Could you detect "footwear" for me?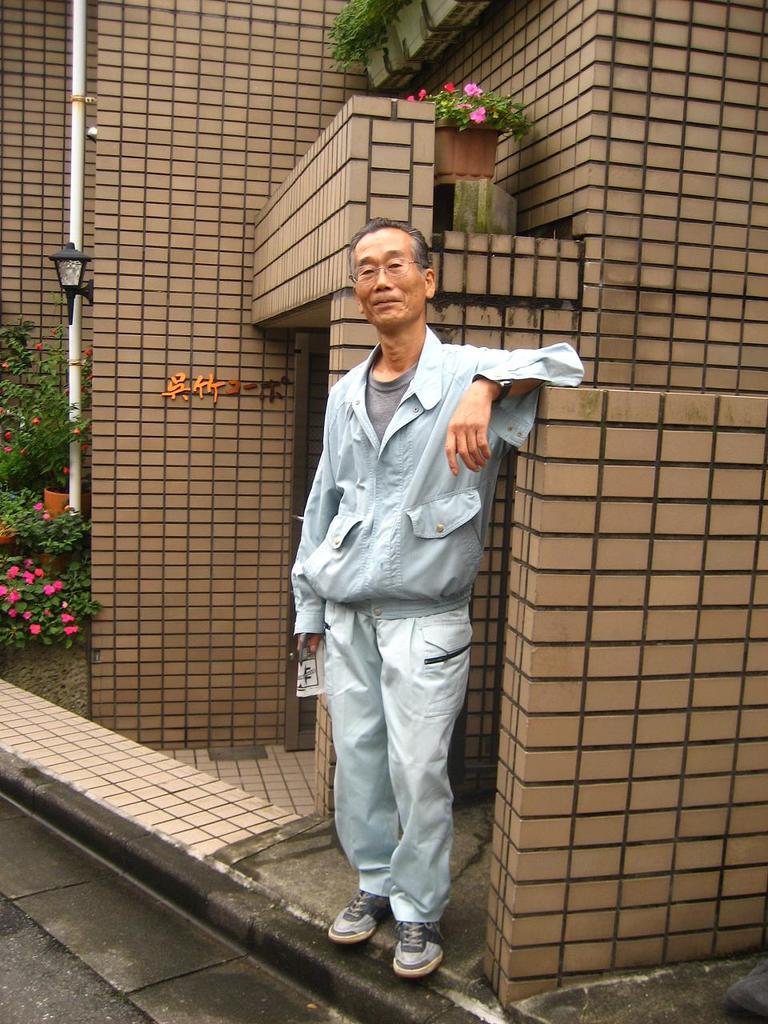
Detection result: [x1=371, y1=910, x2=457, y2=990].
